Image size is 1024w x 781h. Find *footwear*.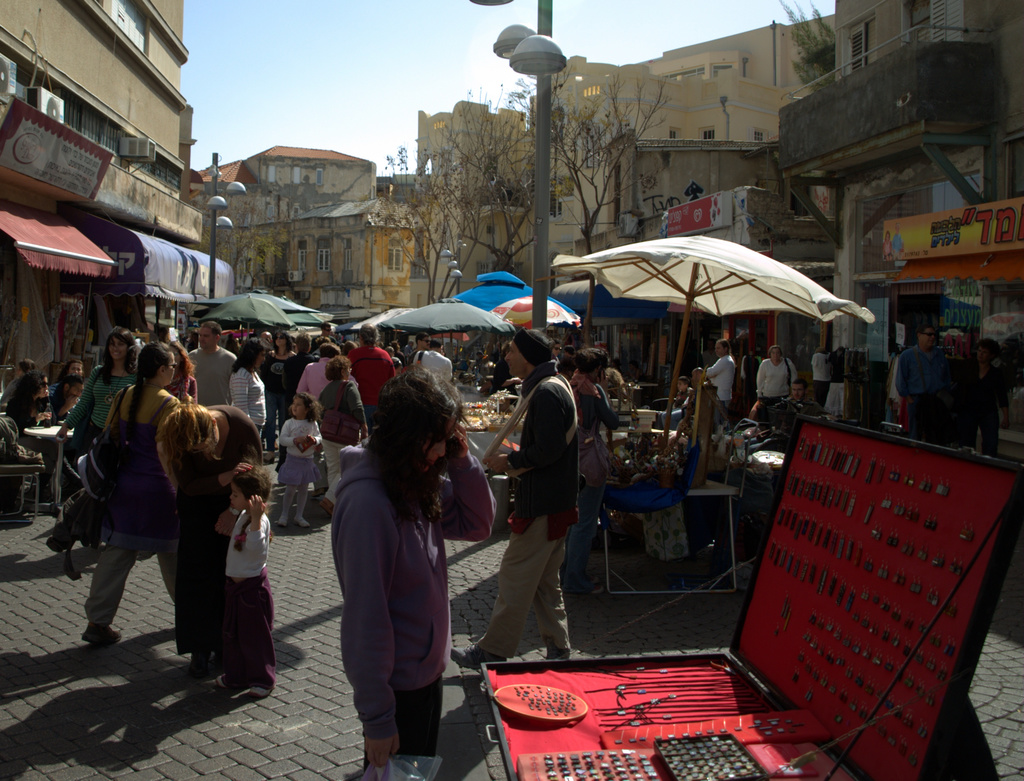
{"left": 216, "top": 673, "right": 230, "bottom": 690}.
